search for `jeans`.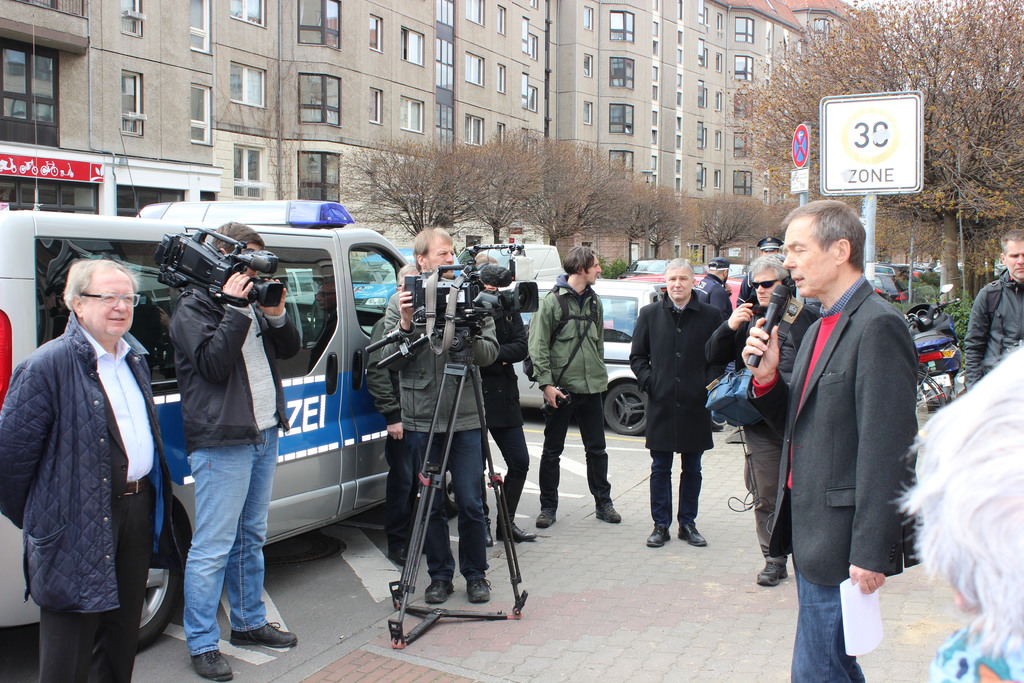
Found at <bbox>380, 429, 431, 544</bbox>.
